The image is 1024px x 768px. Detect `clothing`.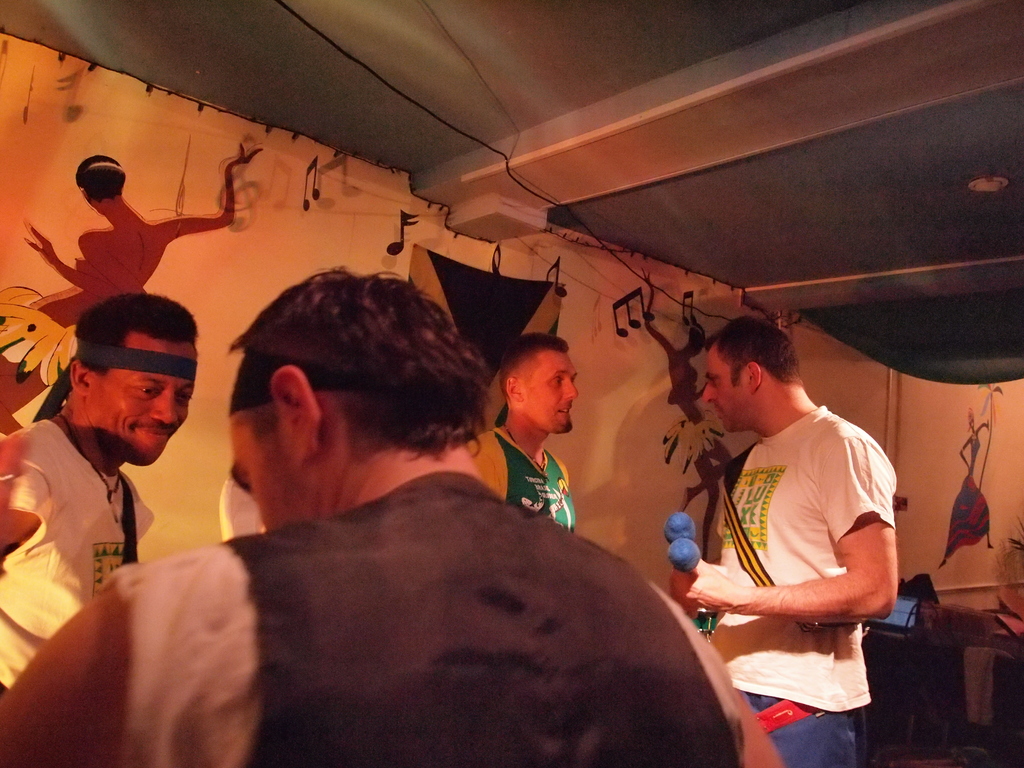
Detection: pyautogui.locateOnScreen(685, 374, 892, 729).
